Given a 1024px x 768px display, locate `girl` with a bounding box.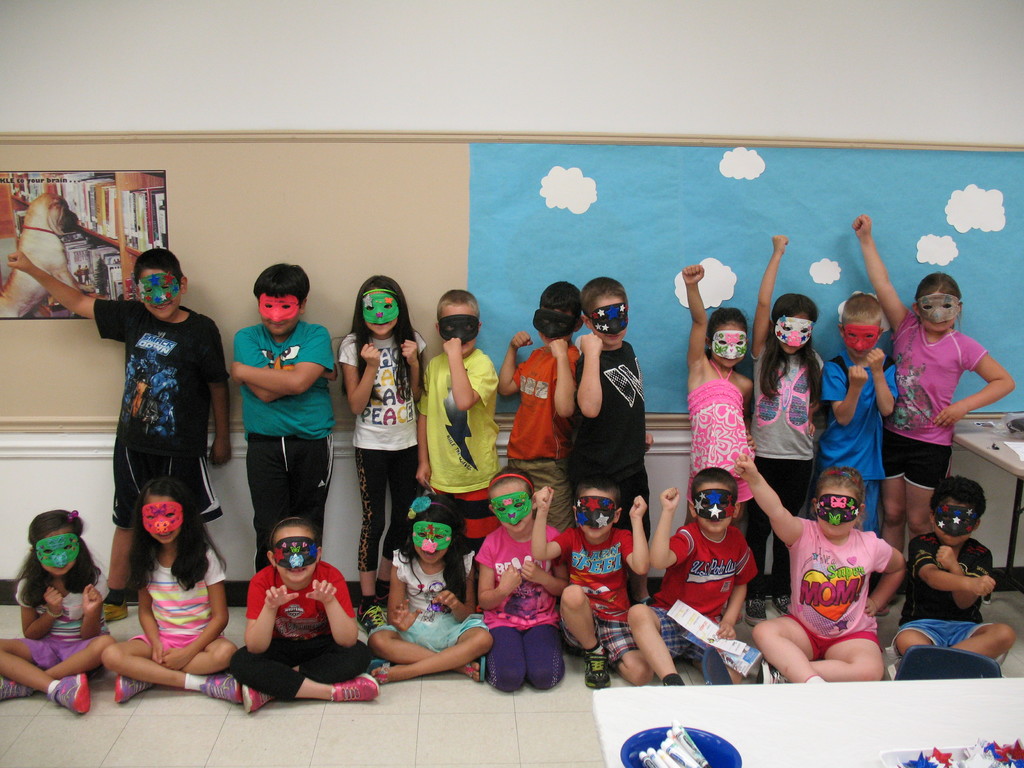
Located: bbox(337, 268, 432, 616).
